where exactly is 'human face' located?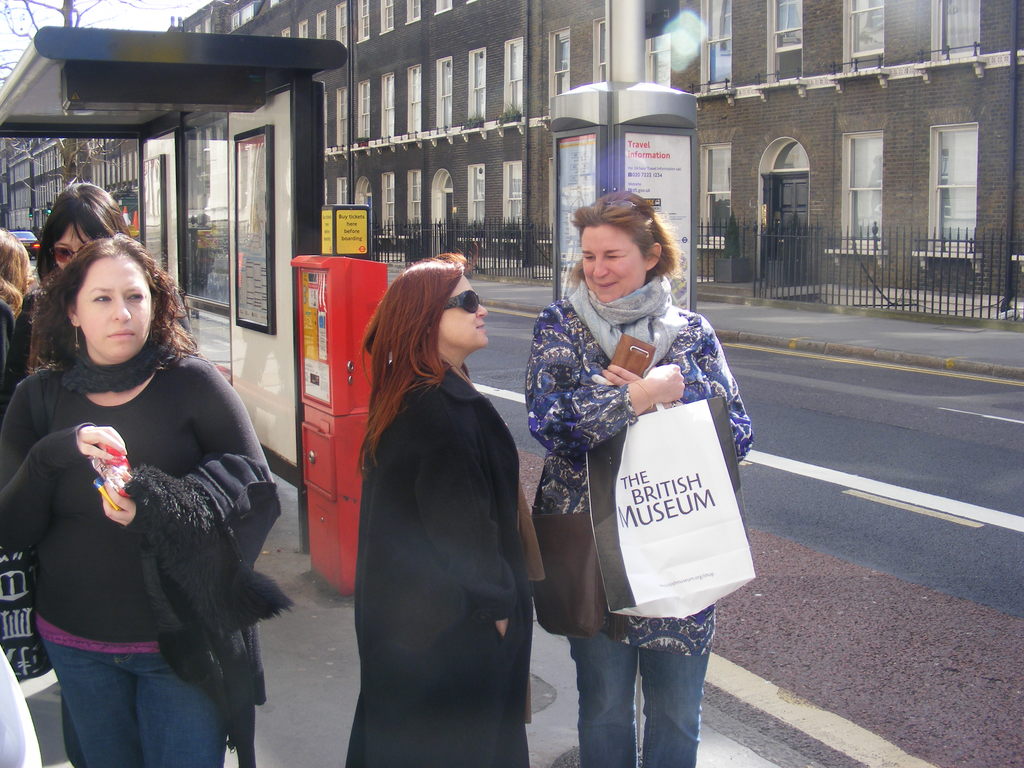
Its bounding box is 577:228:648:302.
